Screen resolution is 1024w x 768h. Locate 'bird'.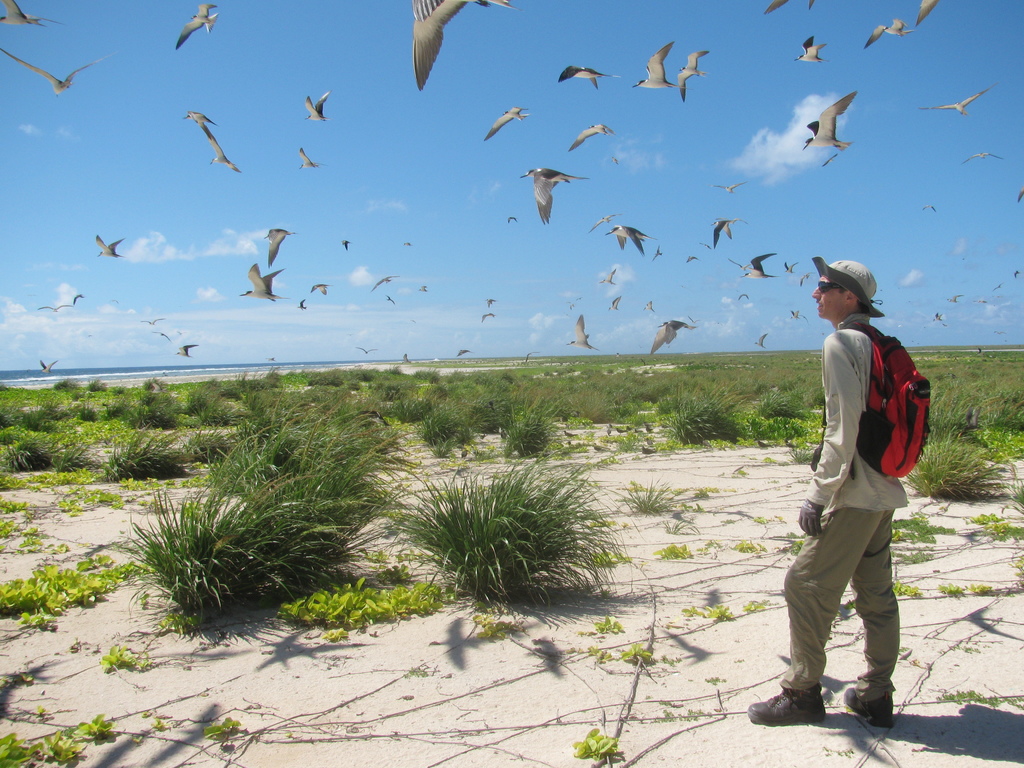
<box>647,316,704,356</box>.
